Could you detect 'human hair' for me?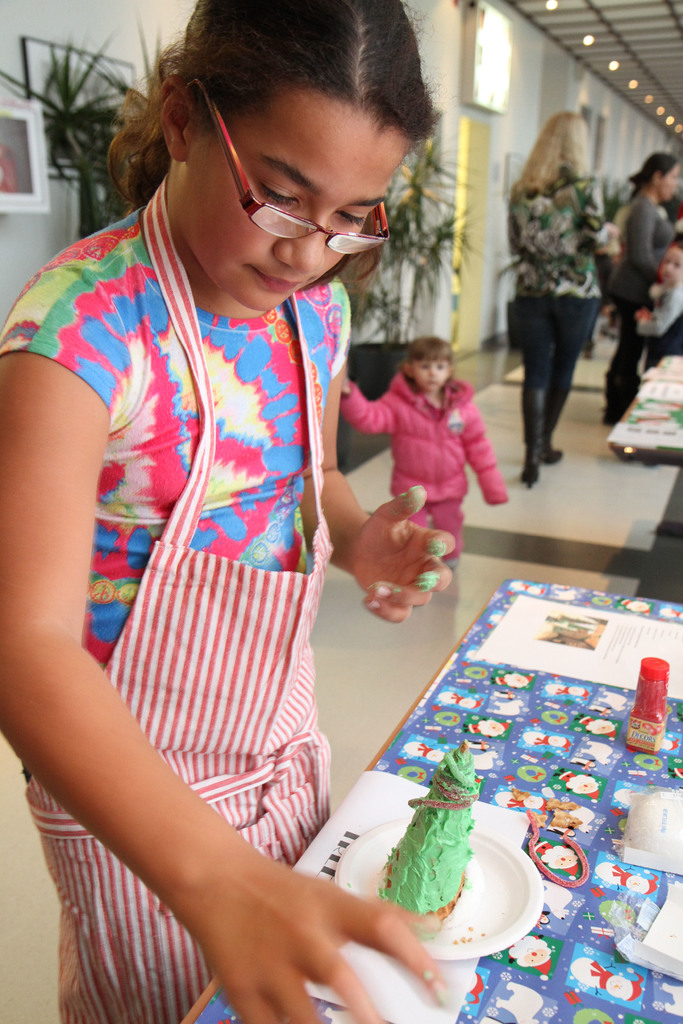
Detection result: rect(514, 115, 586, 193).
